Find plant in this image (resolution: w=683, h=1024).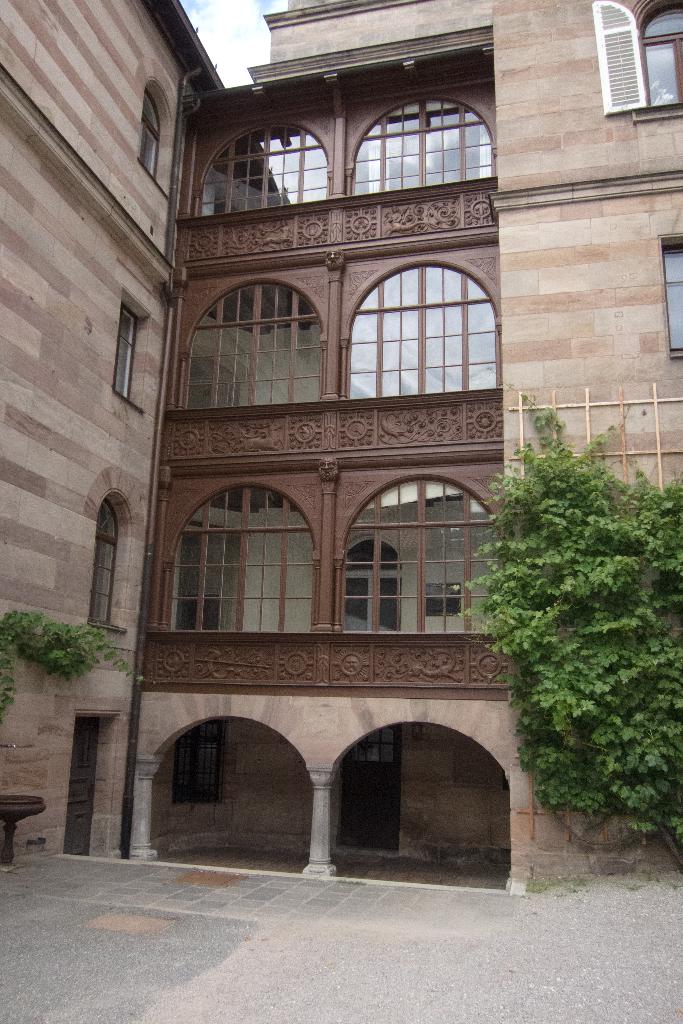
0,606,152,721.
